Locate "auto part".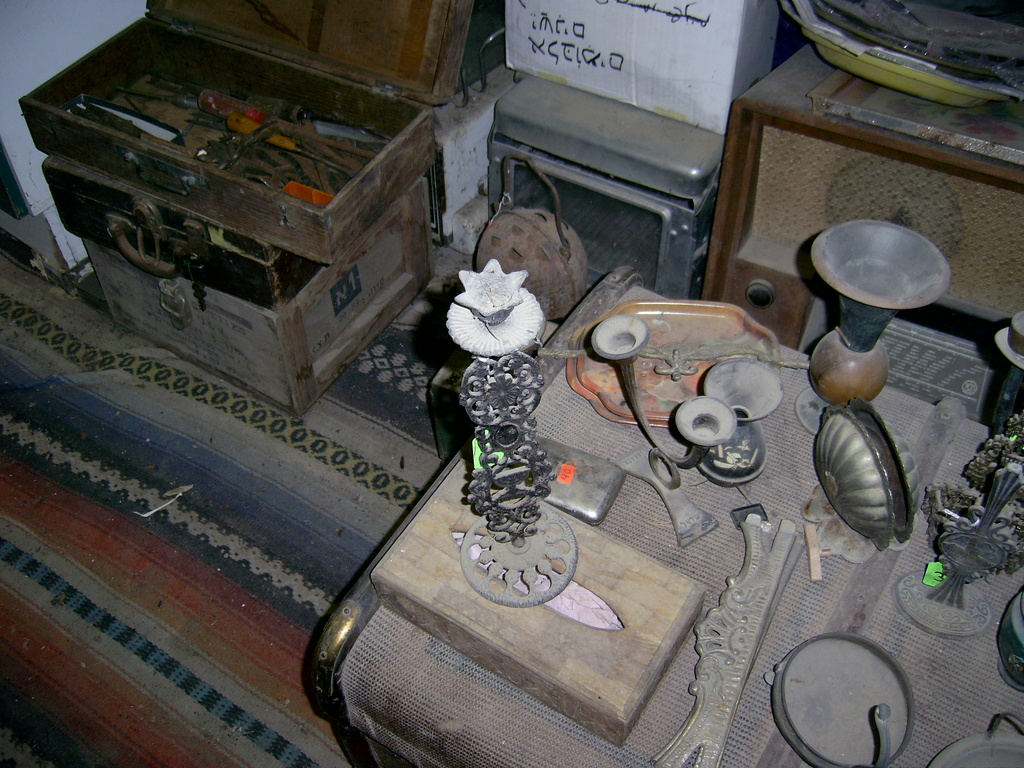
Bounding box: bbox=(902, 470, 1020, 605).
